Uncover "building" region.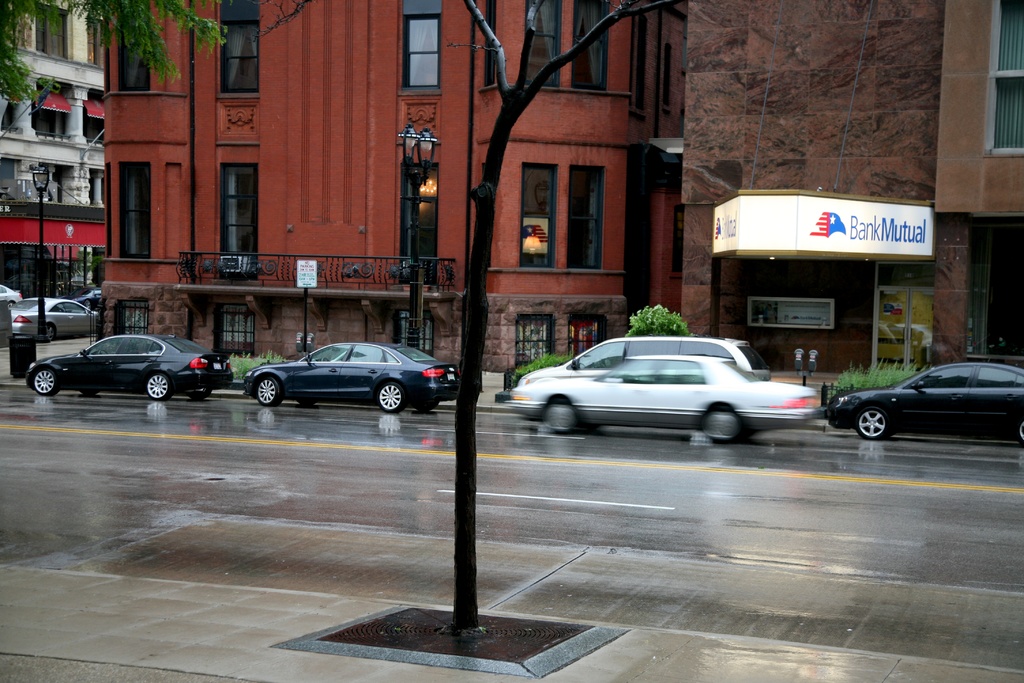
Uncovered: 0,0,107,302.
